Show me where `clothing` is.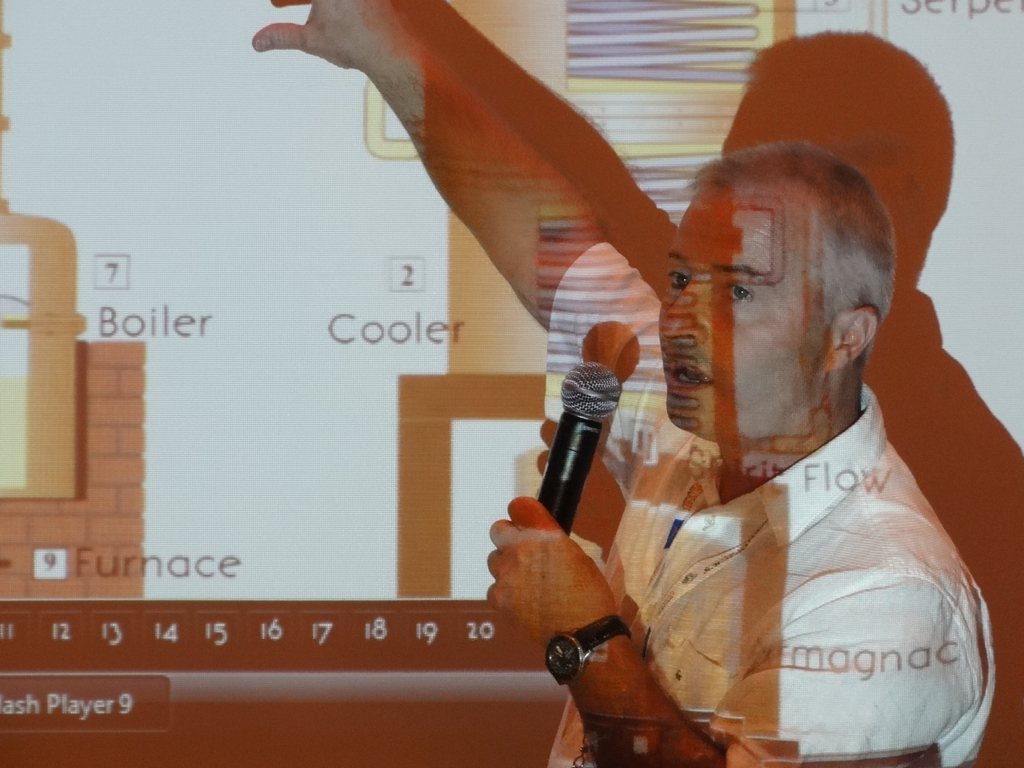
`clothing` is at <box>543,241,998,767</box>.
